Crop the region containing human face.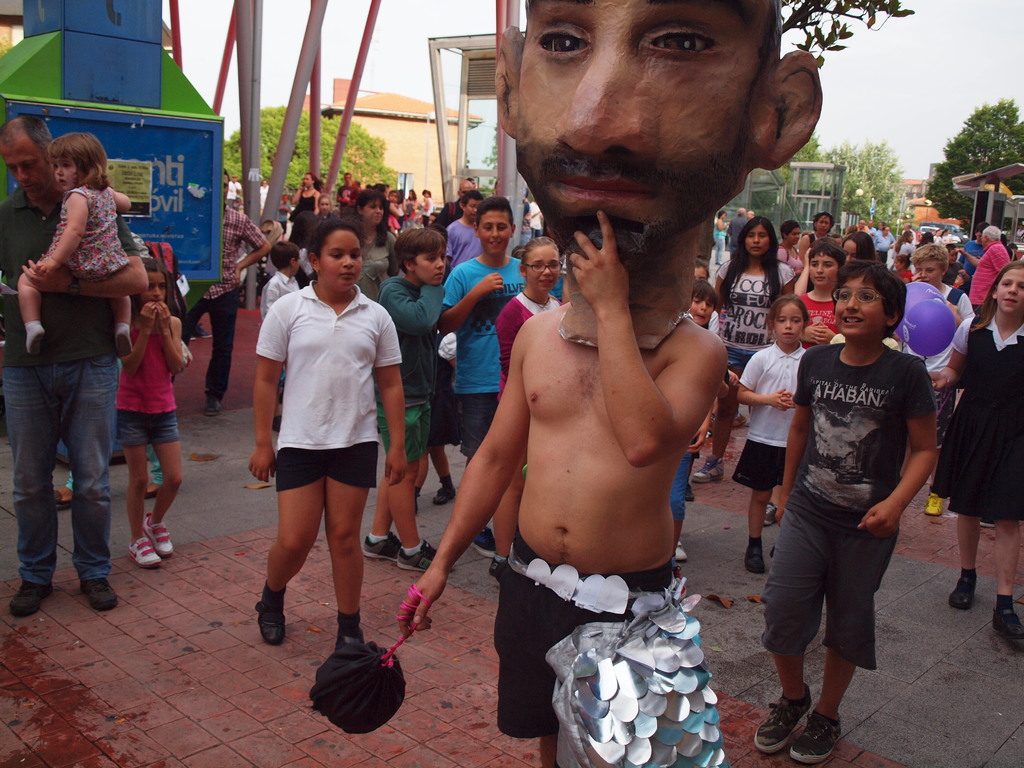
Crop region: (56,153,77,190).
